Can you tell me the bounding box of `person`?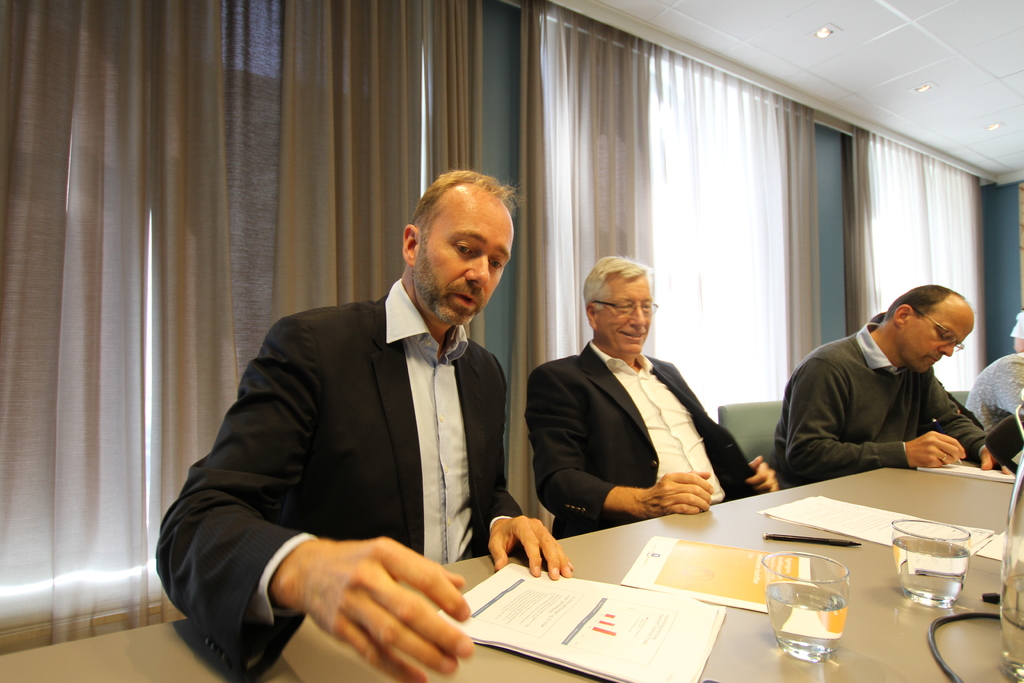
{"left": 1010, "top": 307, "right": 1023, "bottom": 352}.
